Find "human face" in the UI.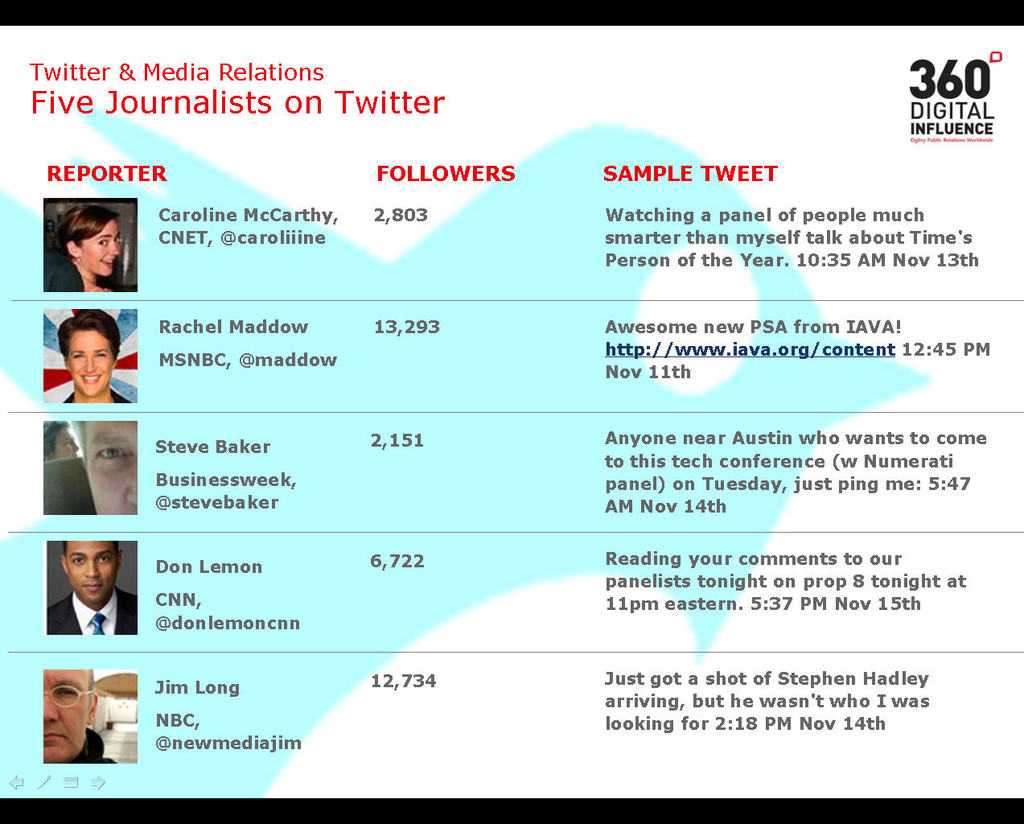
UI element at {"x1": 65, "y1": 542, "x2": 117, "y2": 601}.
